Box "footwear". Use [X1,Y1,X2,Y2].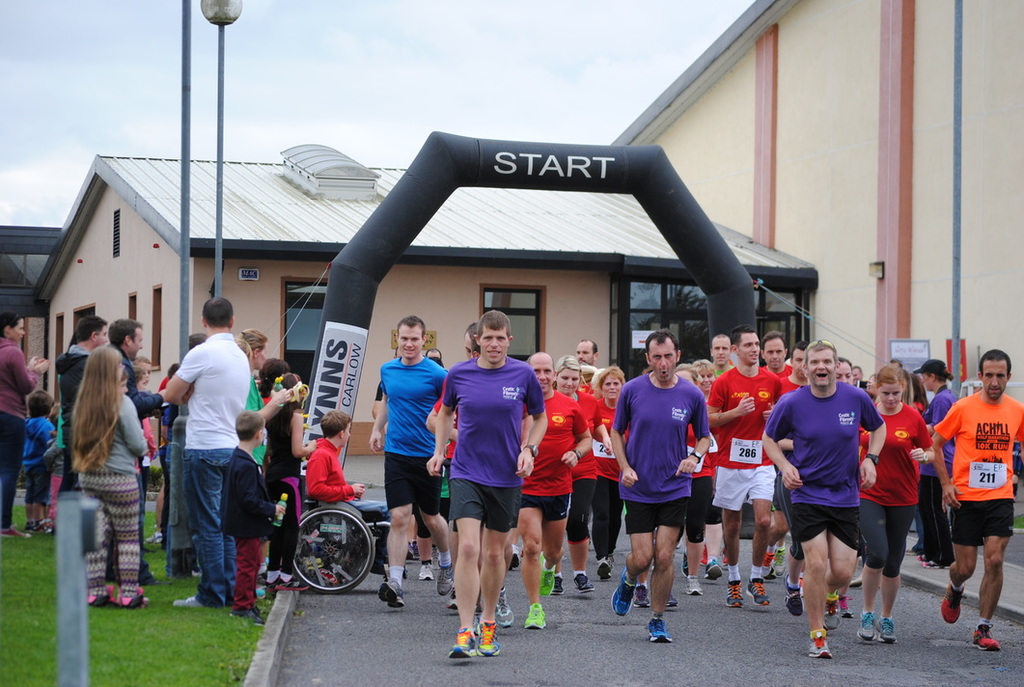
[173,596,201,603].
